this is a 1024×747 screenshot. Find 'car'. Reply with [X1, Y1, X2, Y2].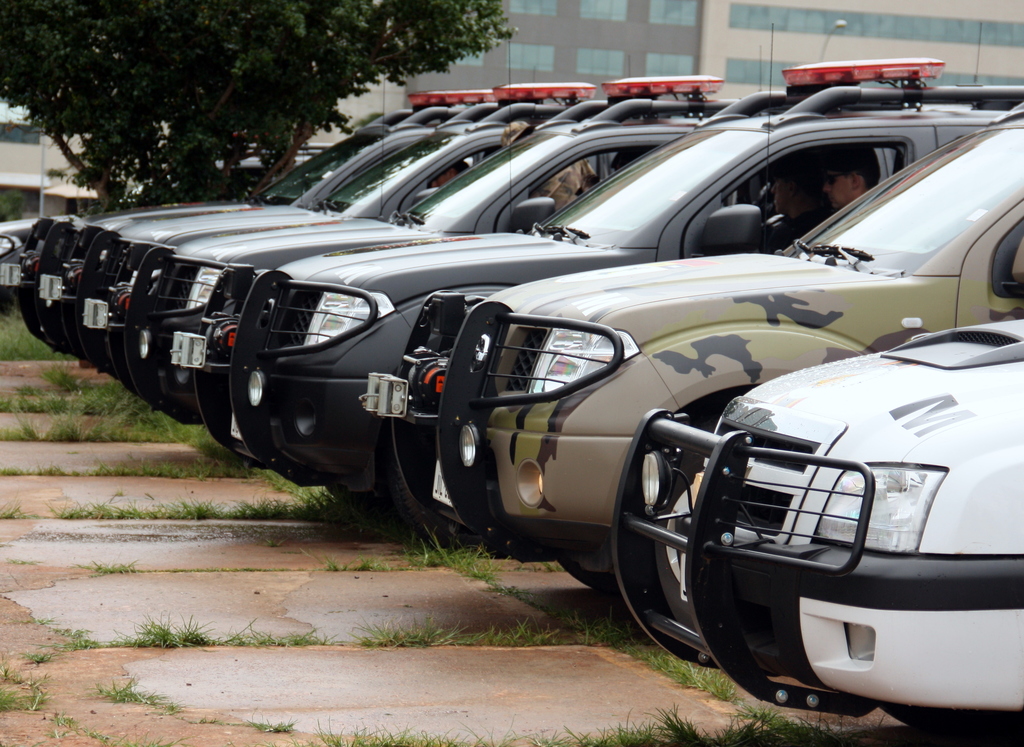
[214, 64, 1021, 531].
